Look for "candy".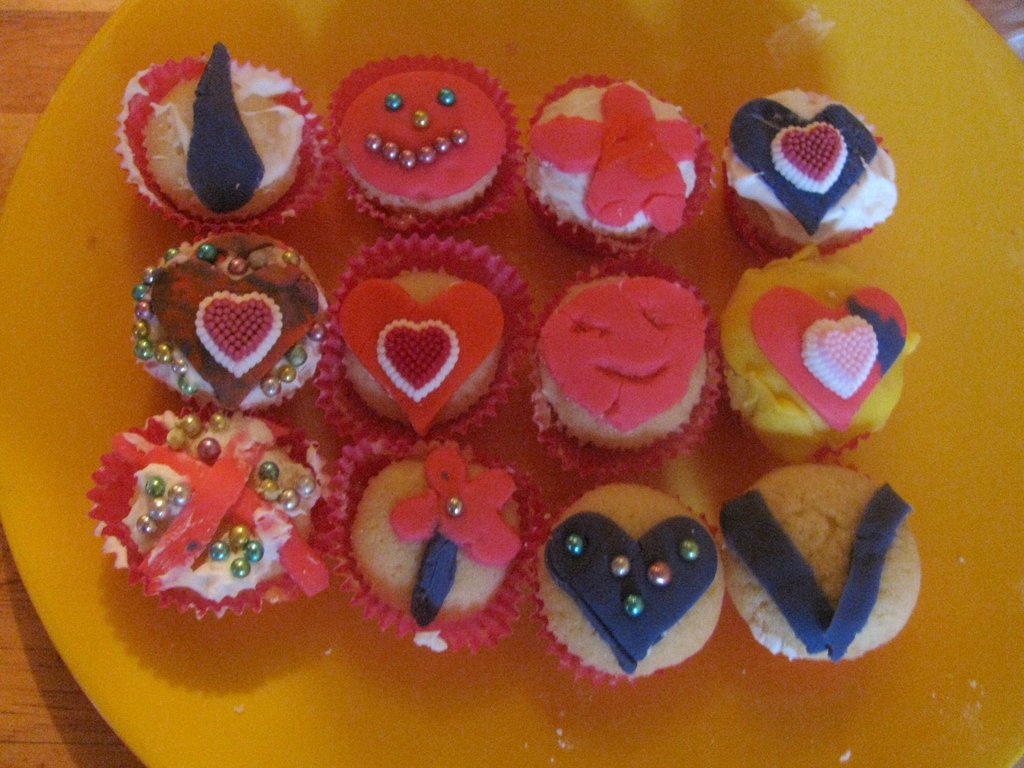
Found: {"left": 286, "top": 343, "right": 308, "bottom": 368}.
